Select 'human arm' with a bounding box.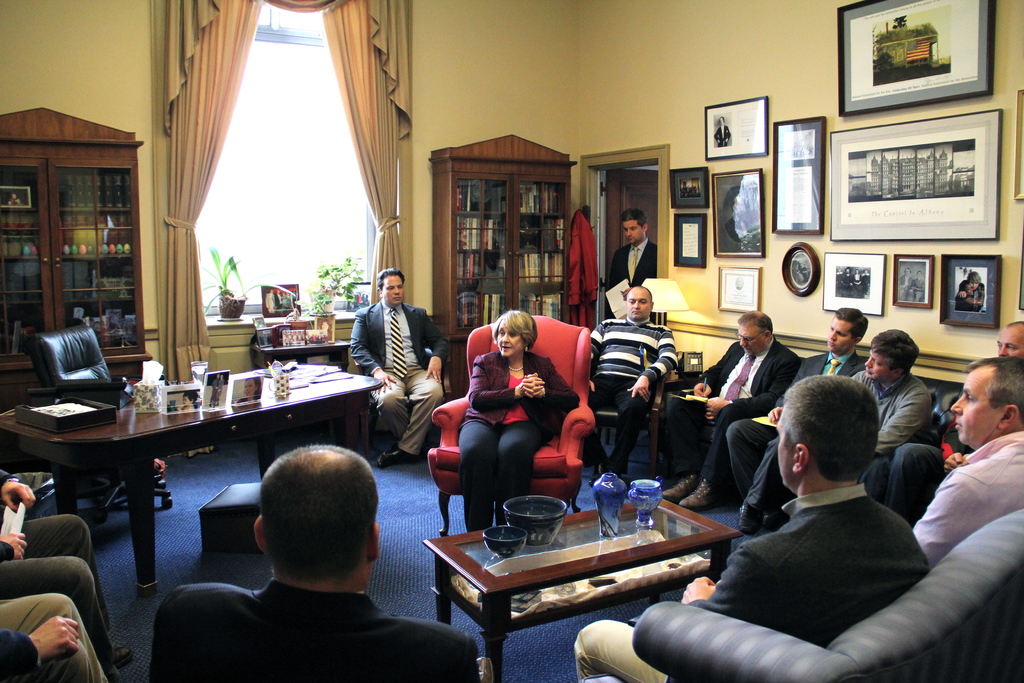
(left=626, top=325, right=682, bottom=404).
